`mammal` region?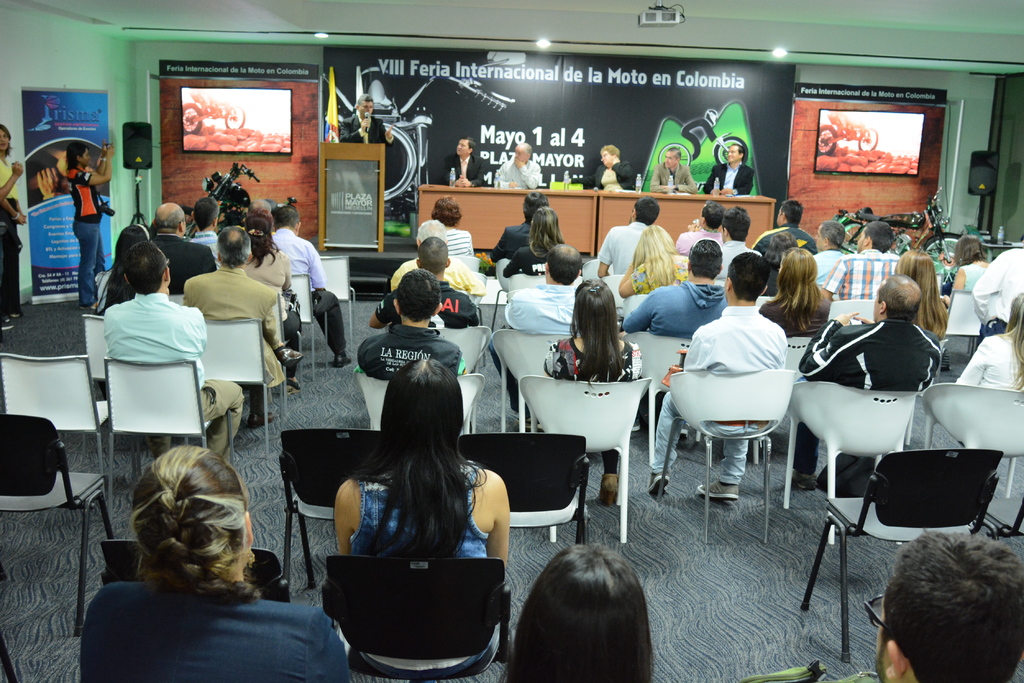
rect(340, 93, 396, 146)
